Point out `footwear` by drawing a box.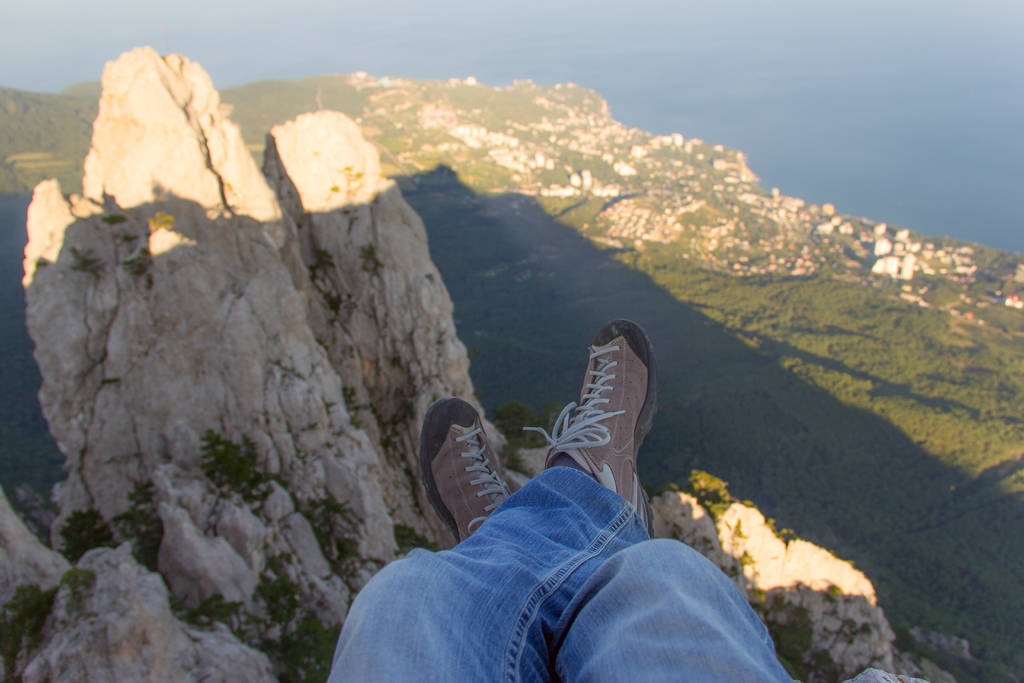
{"left": 527, "top": 341, "right": 670, "bottom": 529}.
